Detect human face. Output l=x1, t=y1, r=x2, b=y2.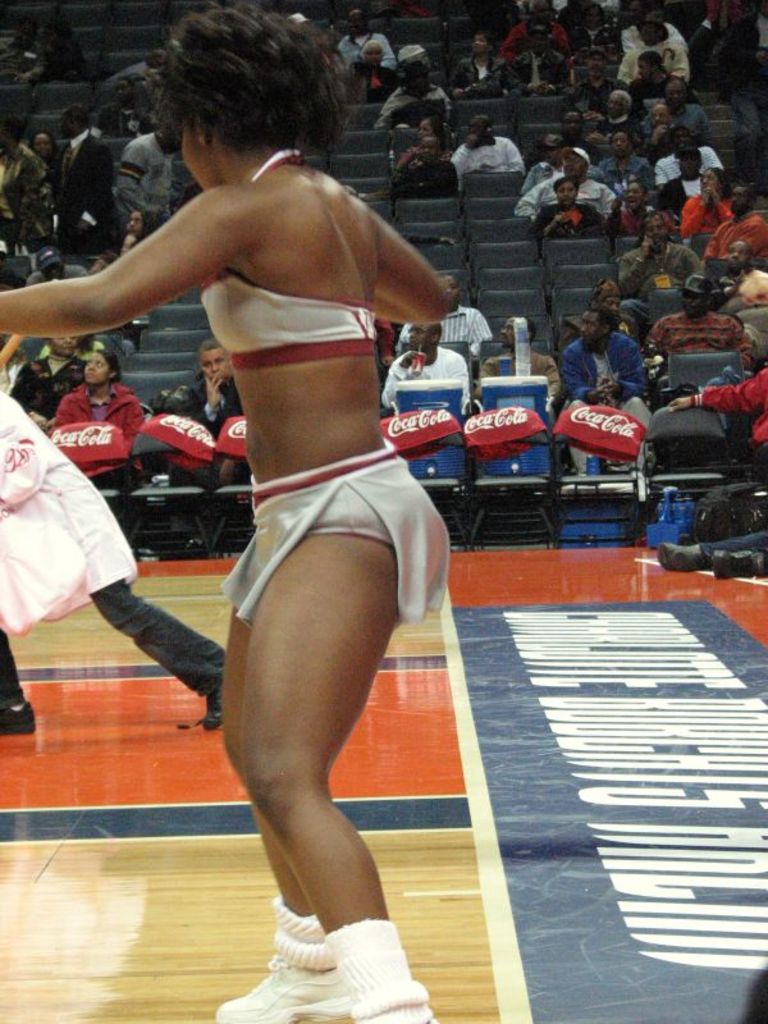
l=581, t=317, r=599, b=338.
